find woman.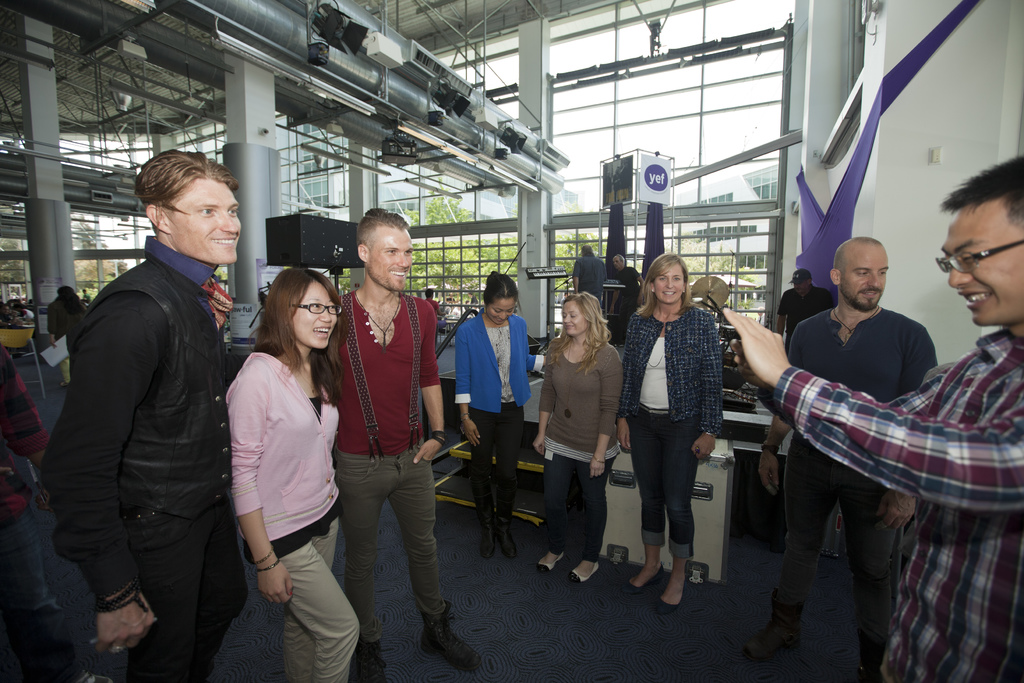
<box>536,291,616,575</box>.
